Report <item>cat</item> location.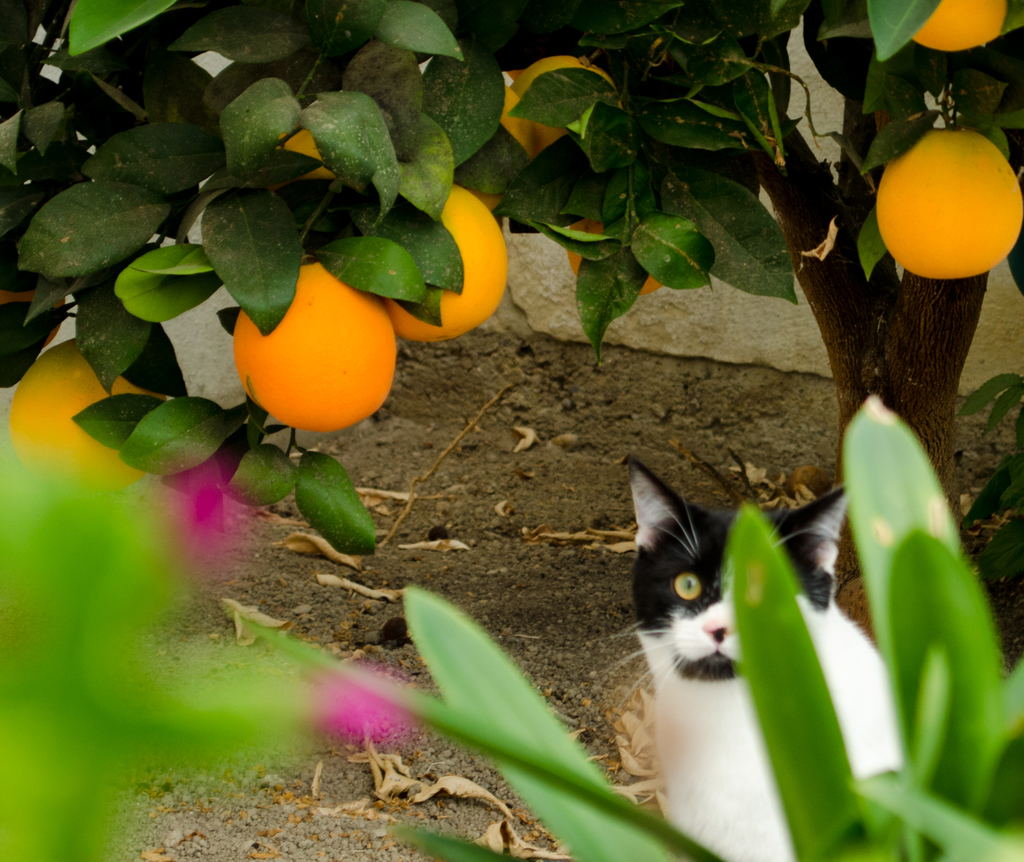
Report: (628, 459, 906, 861).
